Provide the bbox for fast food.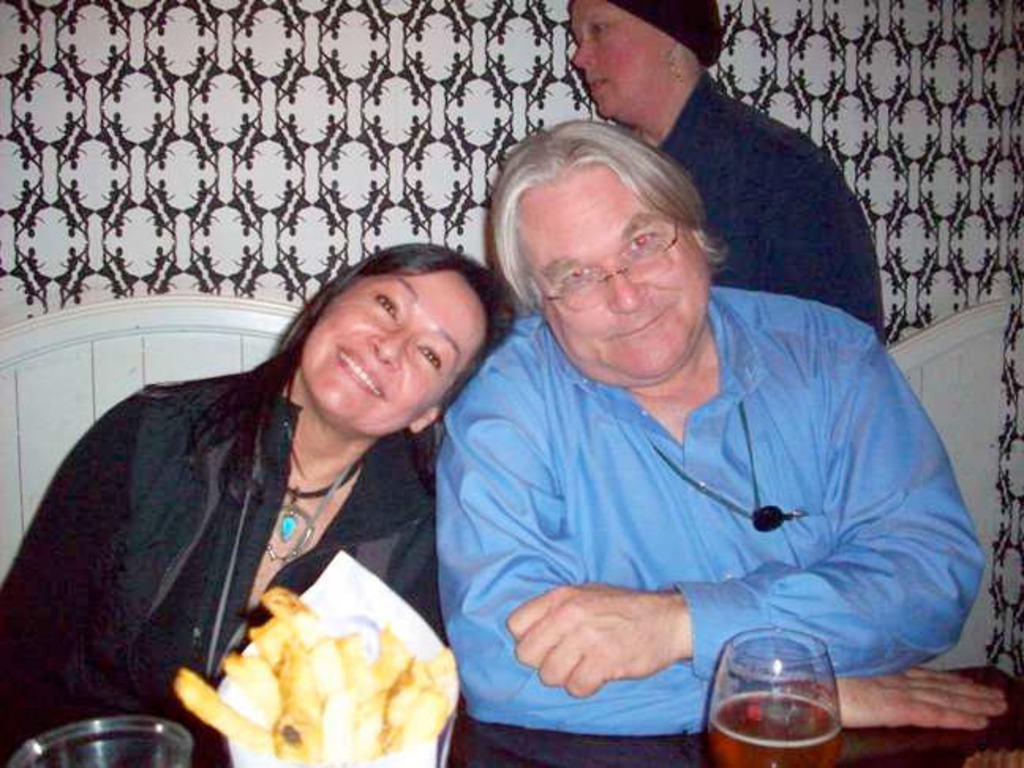
box(166, 602, 446, 759).
